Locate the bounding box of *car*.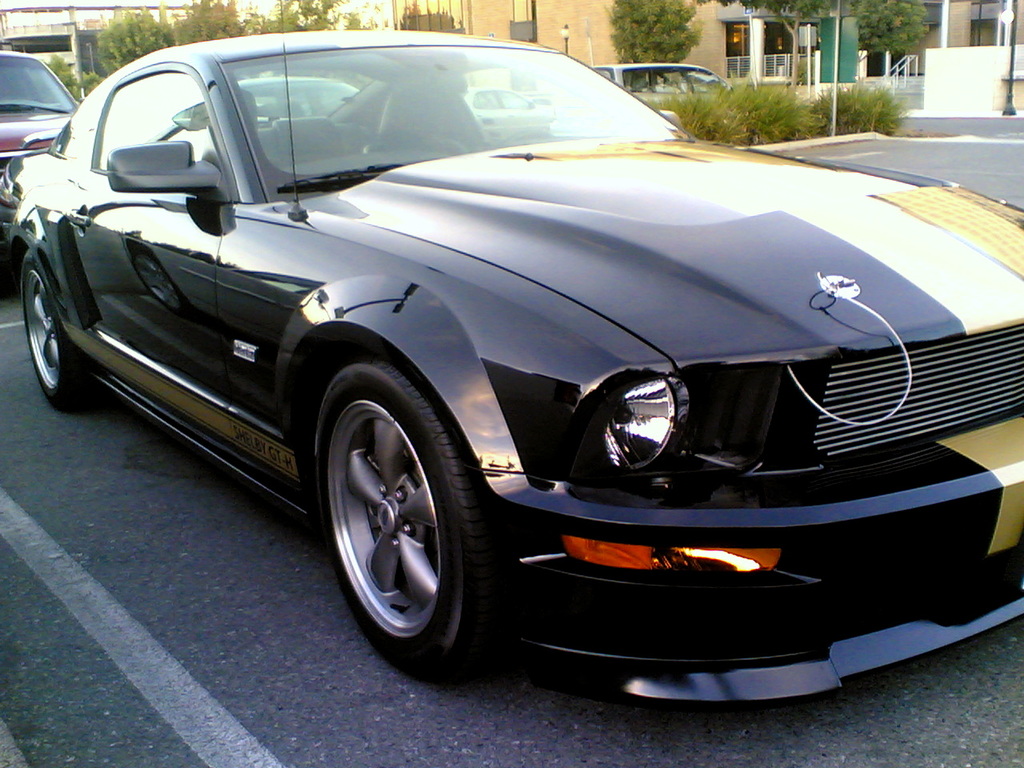
Bounding box: <box>466,90,558,130</box>.
